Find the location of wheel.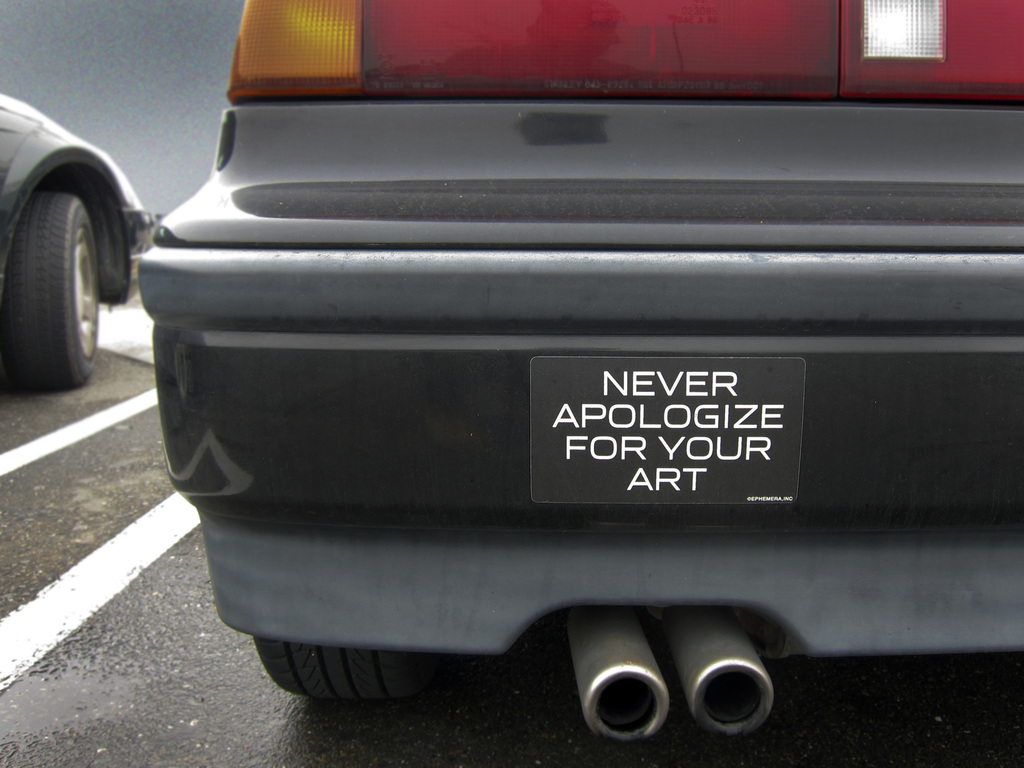
Location: <box>13,165,120,395</box>.
